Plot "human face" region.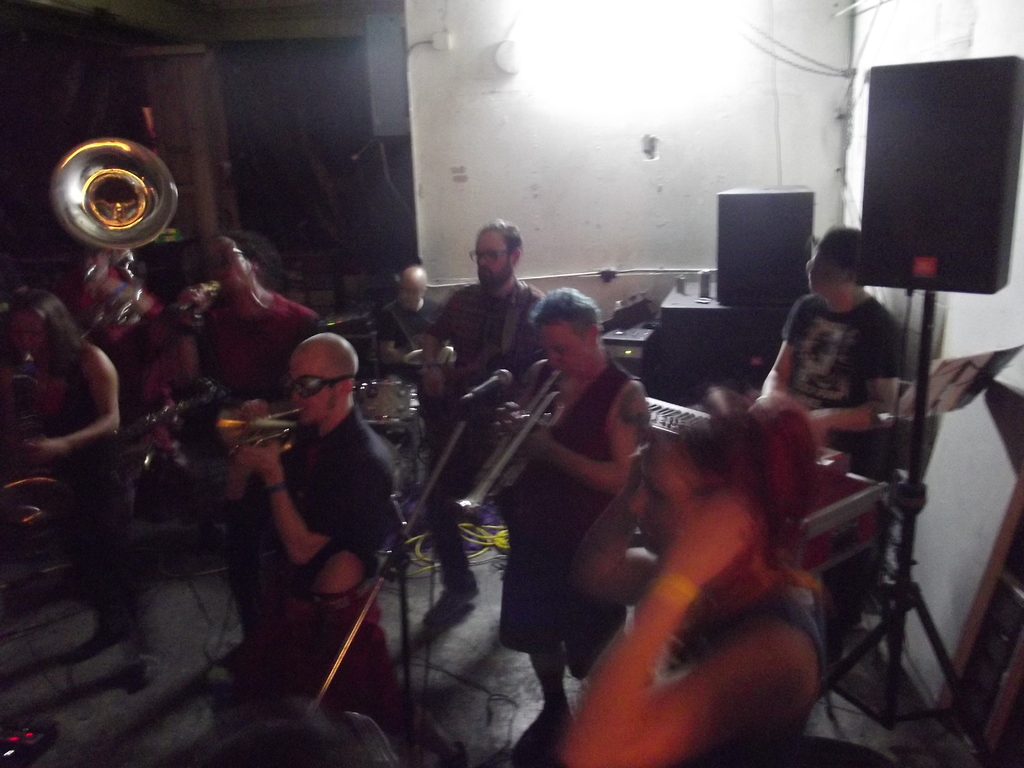
Plotted at pyautogui.locateOnScreen(473, 229, 506, 278).
